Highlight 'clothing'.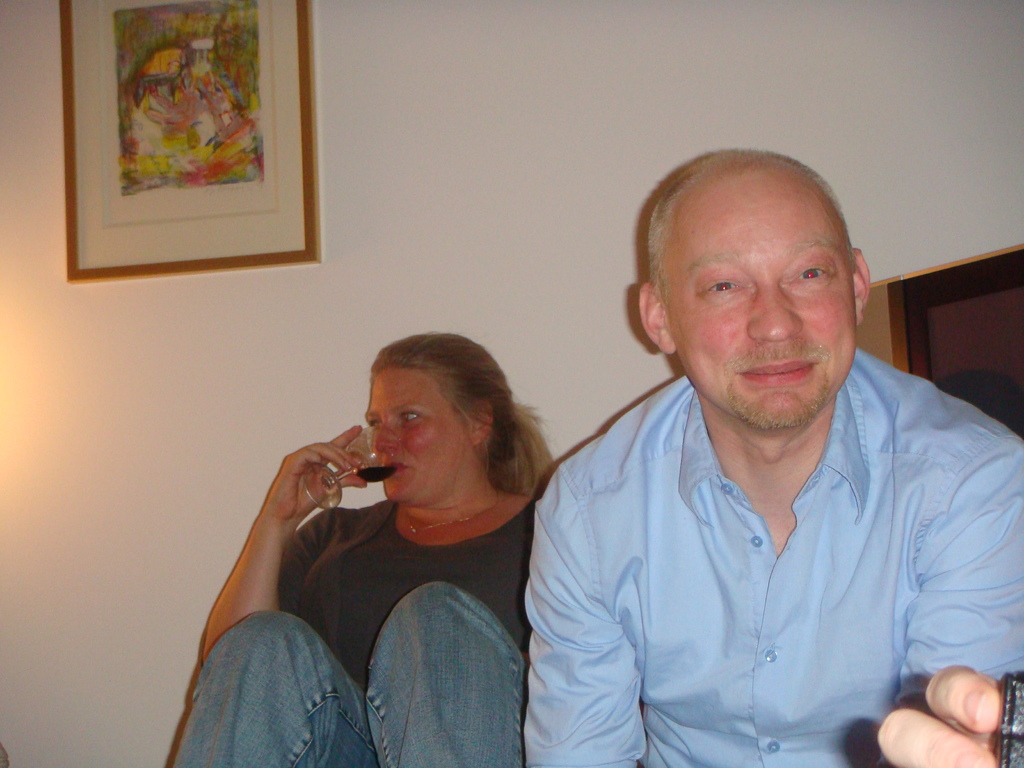
Highlighted region: x1=171, y1=573, x2=544, y2=767.
